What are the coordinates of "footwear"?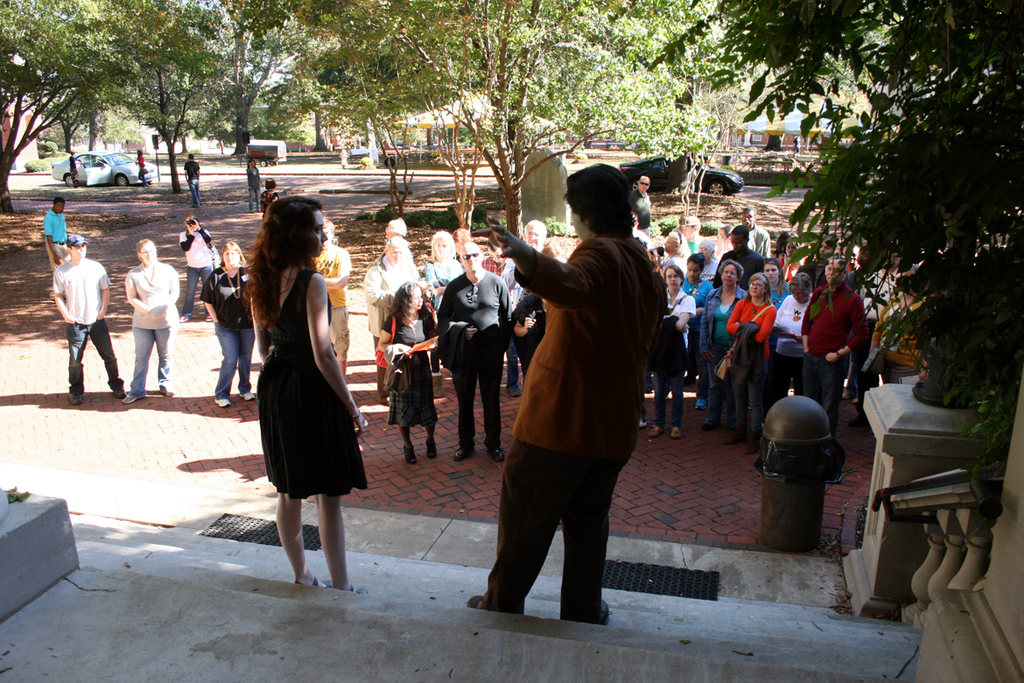
pyautogui.locateOnScreen(67, 393, 81, 405).
